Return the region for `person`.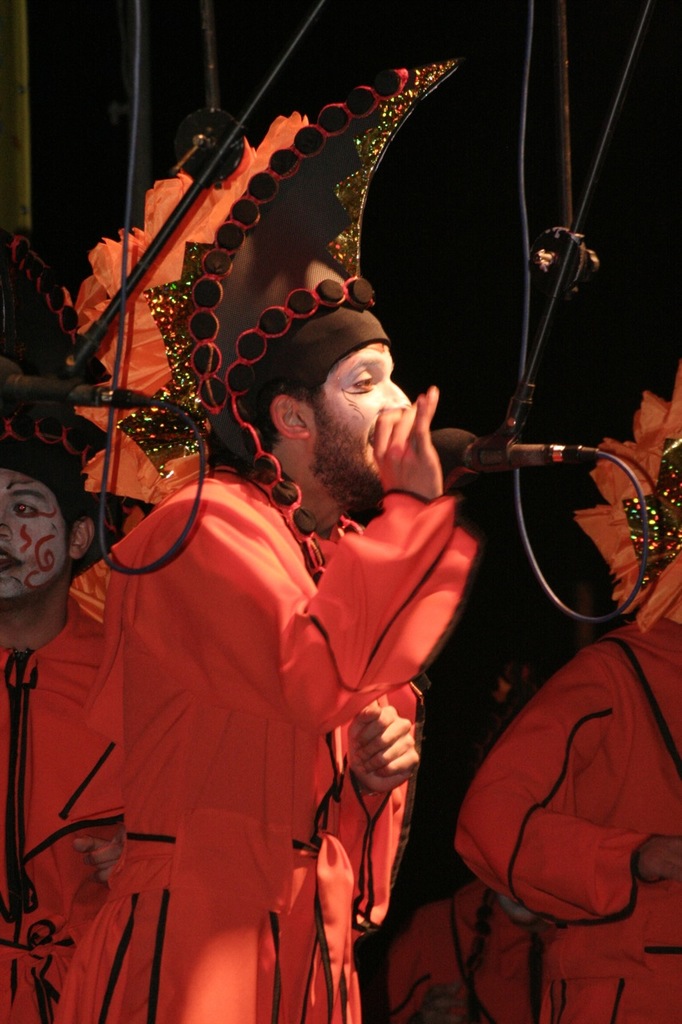
locate(447, 355, 671, 1019).
